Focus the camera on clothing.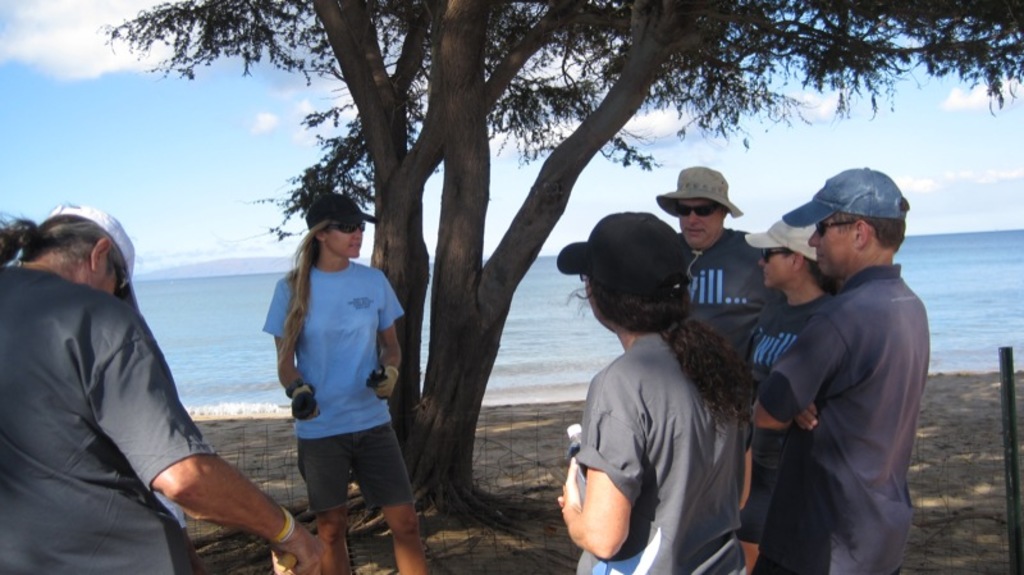
Focus region: Rect(764, 273, 932, 574).
